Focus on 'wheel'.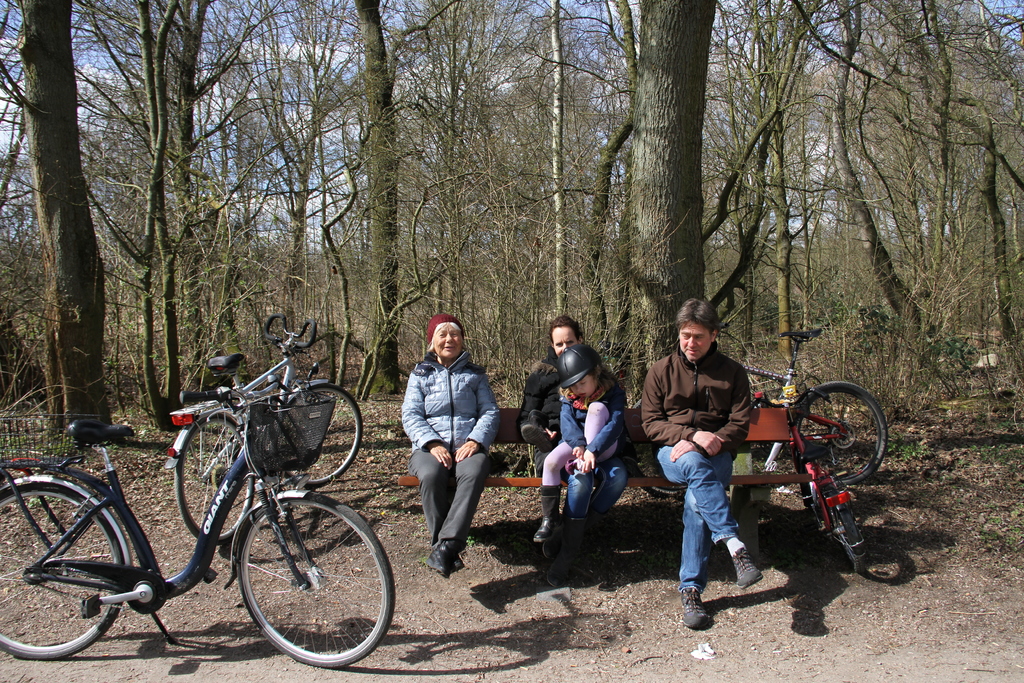
Focused at 12:482:132:655.
